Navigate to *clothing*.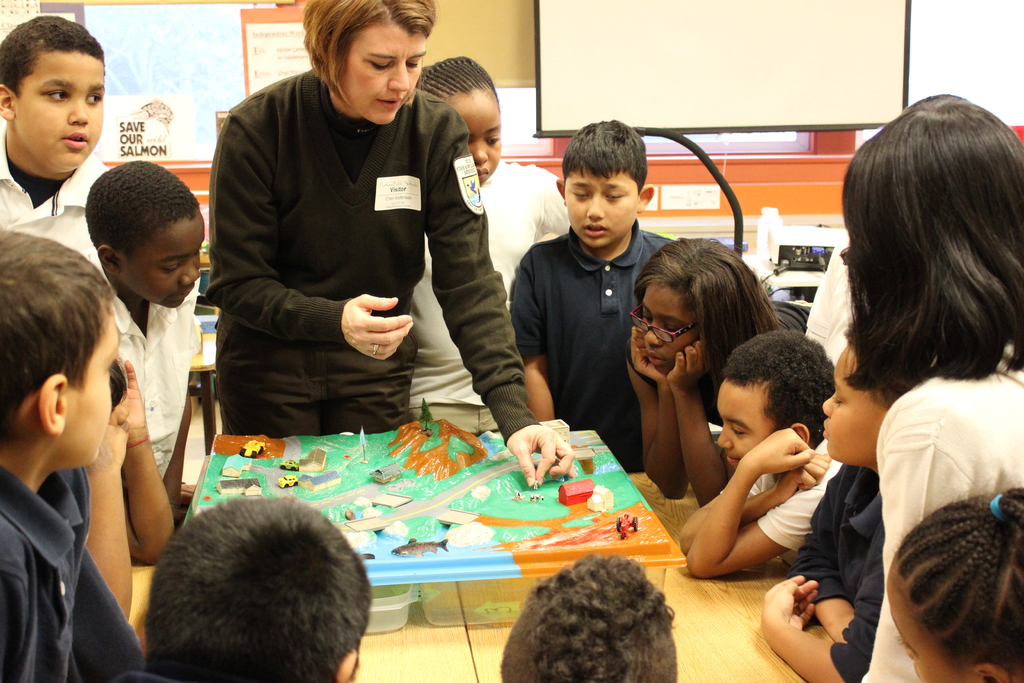
Navigation target: {"left": 0, "top": 450, "right": 152, "bottom": 682}.
